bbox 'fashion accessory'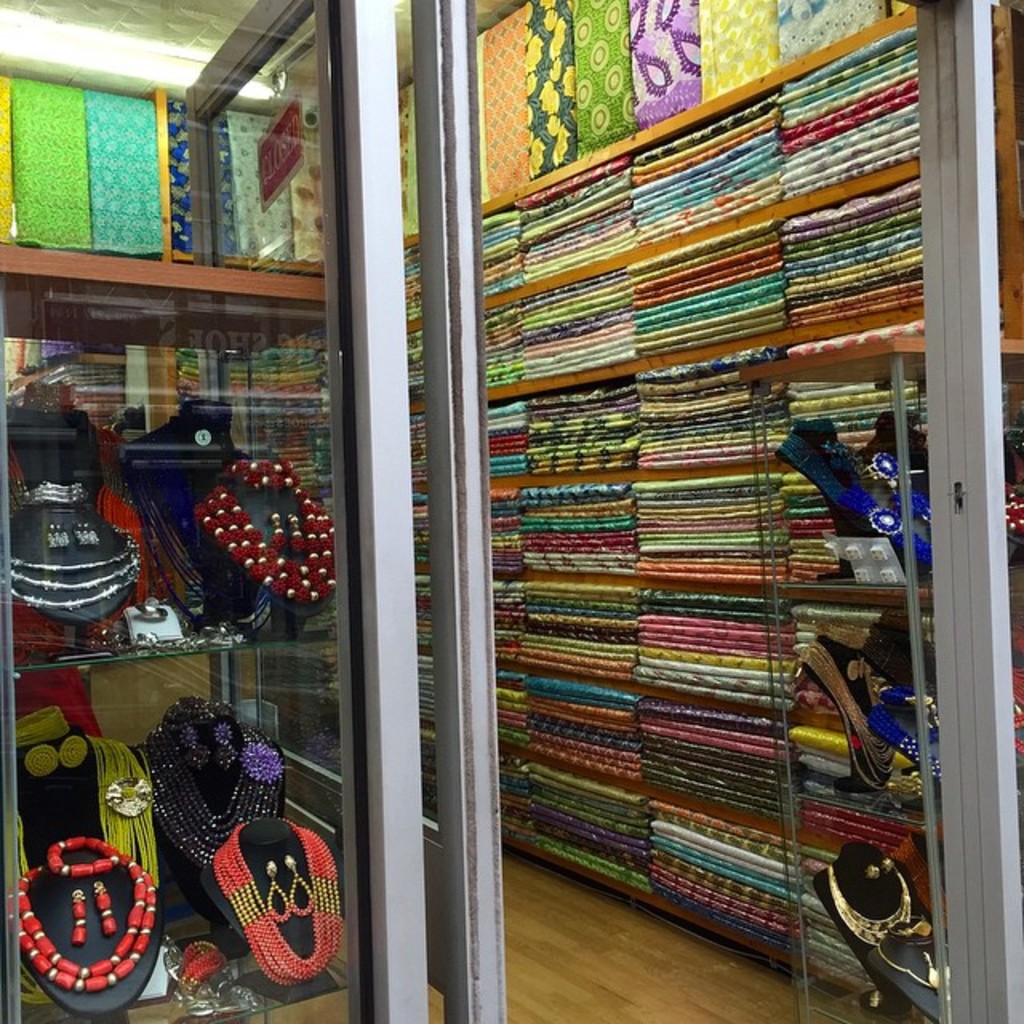
883/850/899/874
